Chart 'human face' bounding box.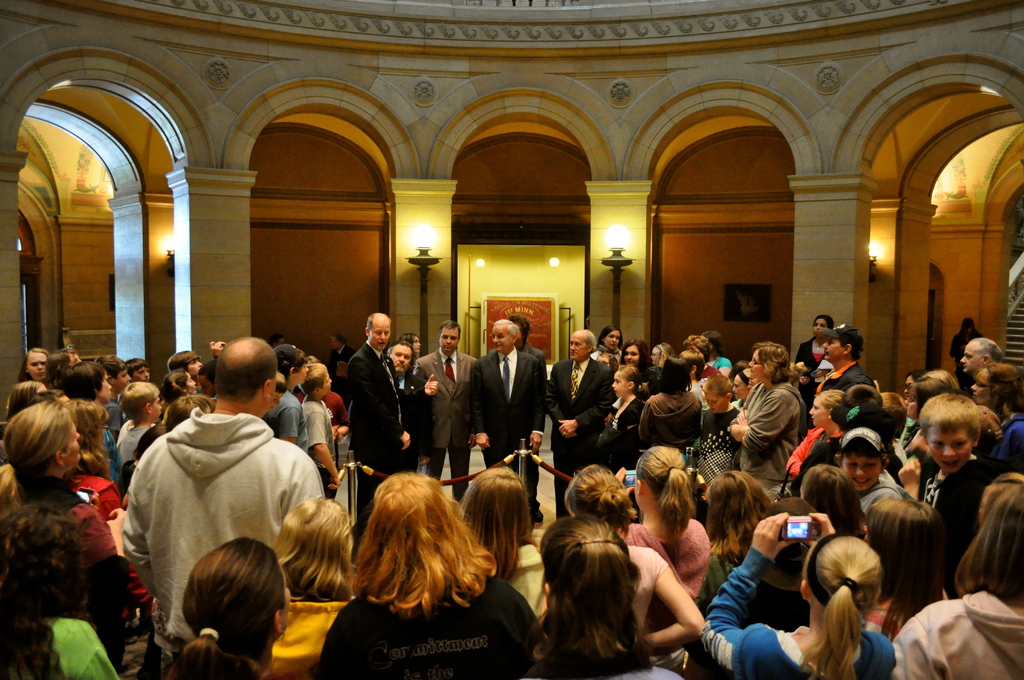
Charted: (297,362,308,384).
